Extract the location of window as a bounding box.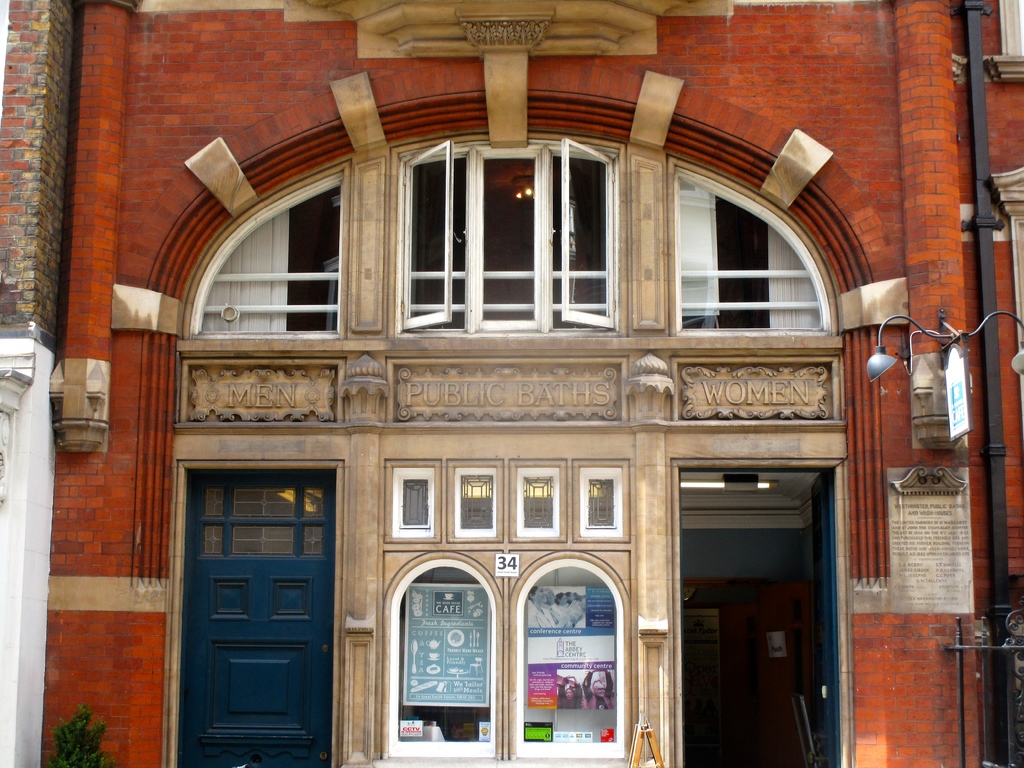
bbox=(517, 468, 558, 543).
